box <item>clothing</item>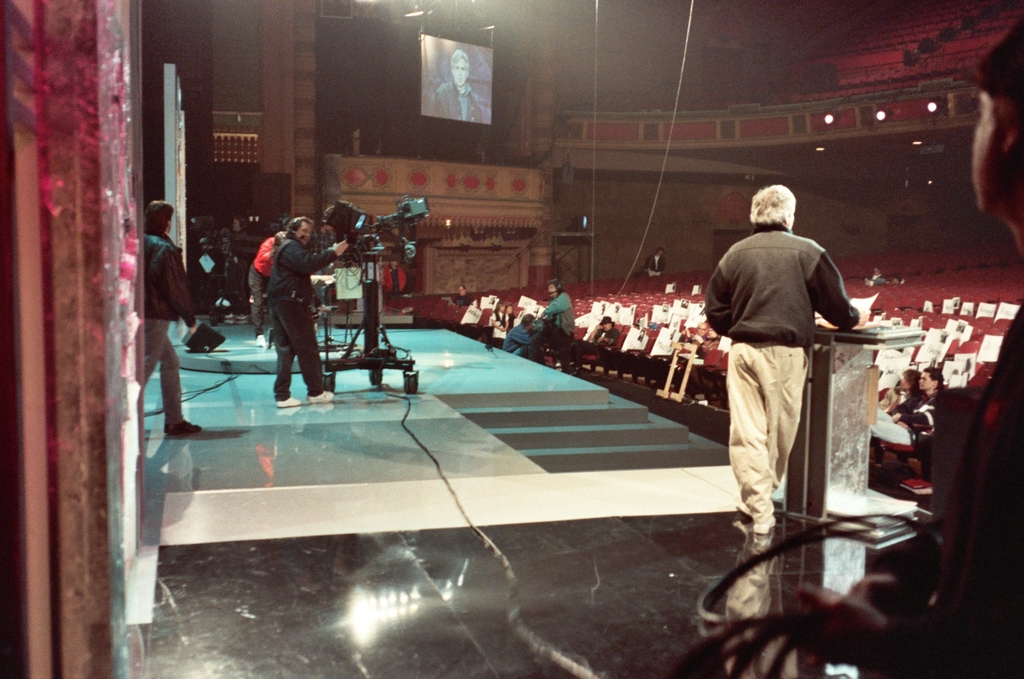
(x1=264, y1=236, x2=334, y2=399)
